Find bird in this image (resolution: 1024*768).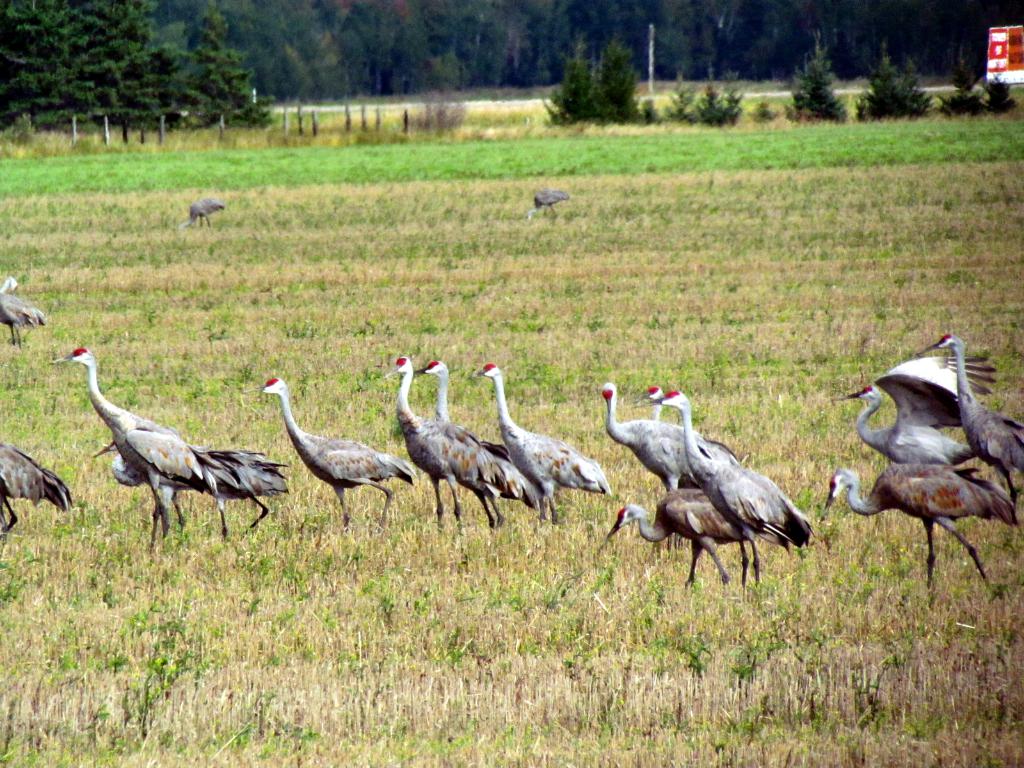
crop(170, 193, 226, 225).
